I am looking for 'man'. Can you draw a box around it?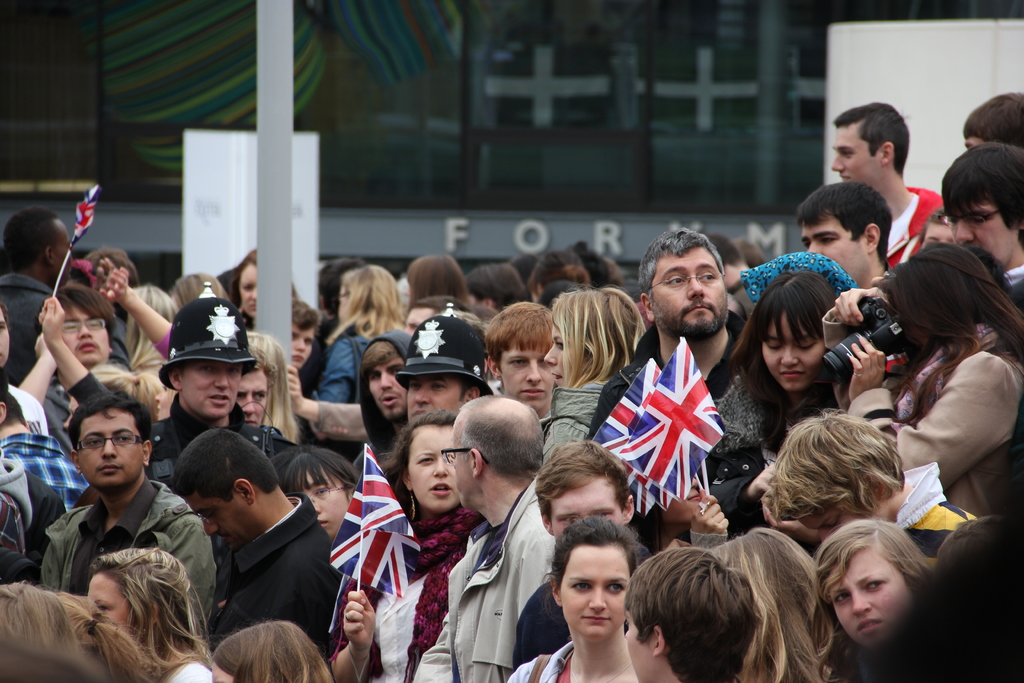
Sure, the bounding box is x1=753 y1=406 x2=980 y2=577.
